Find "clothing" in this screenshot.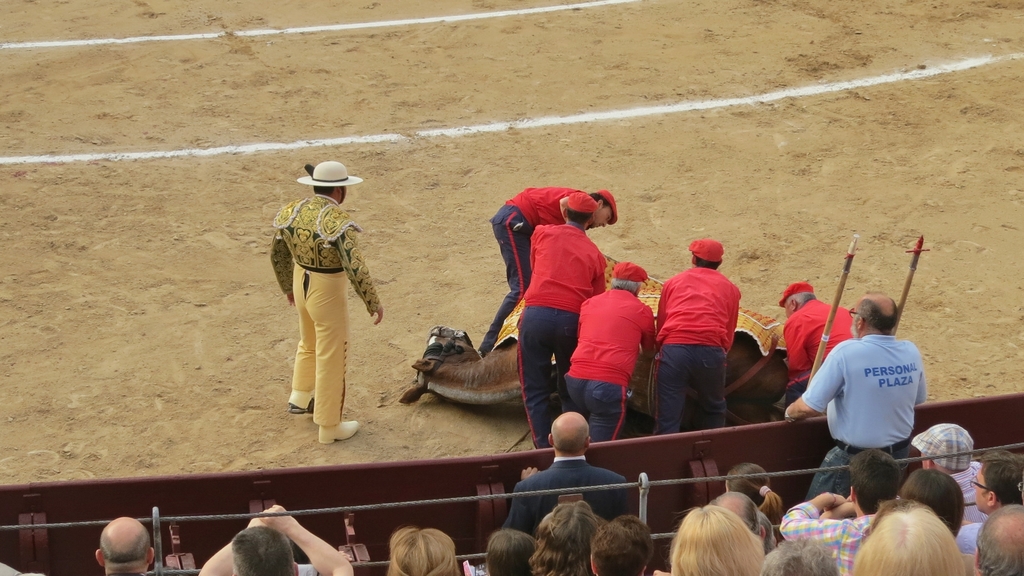
The bounding box for "clothing" is {"left": 496, "top": 456, "right": 636, "bottom": 541}.
